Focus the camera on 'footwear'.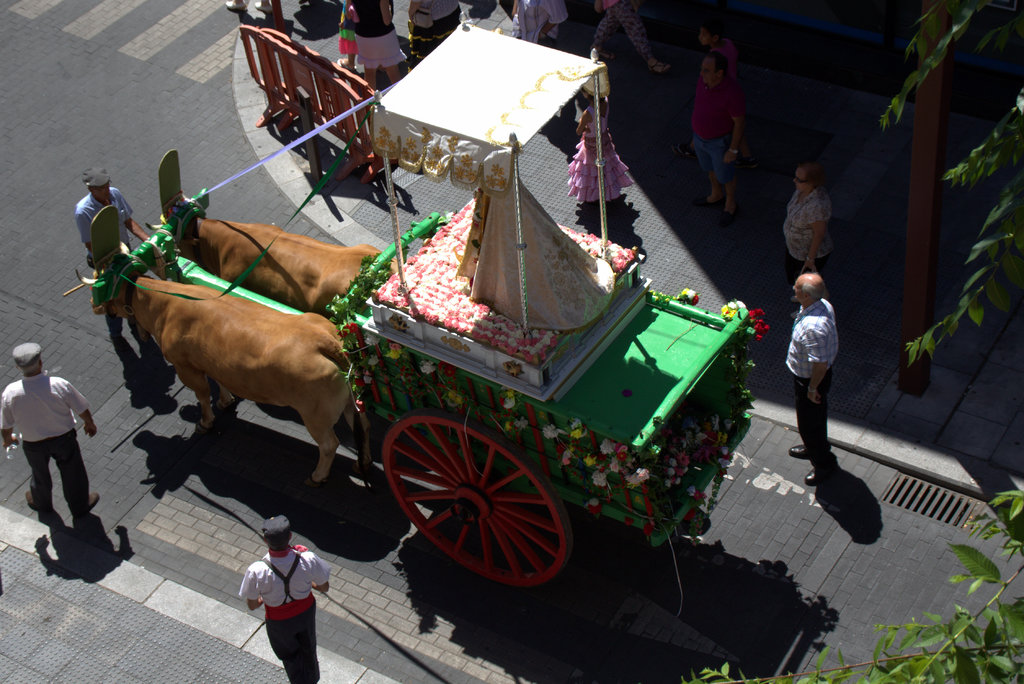
Focus region: l=30, t=491, r=42, b=512.
